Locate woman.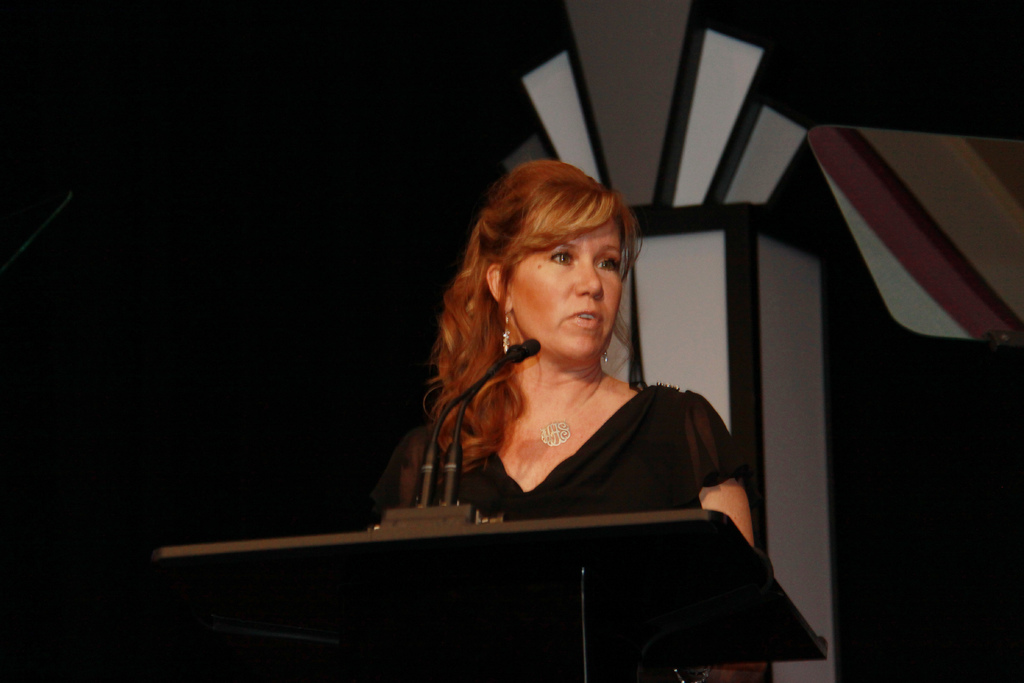
Bounding box: box(328, 186, 769, 525).
